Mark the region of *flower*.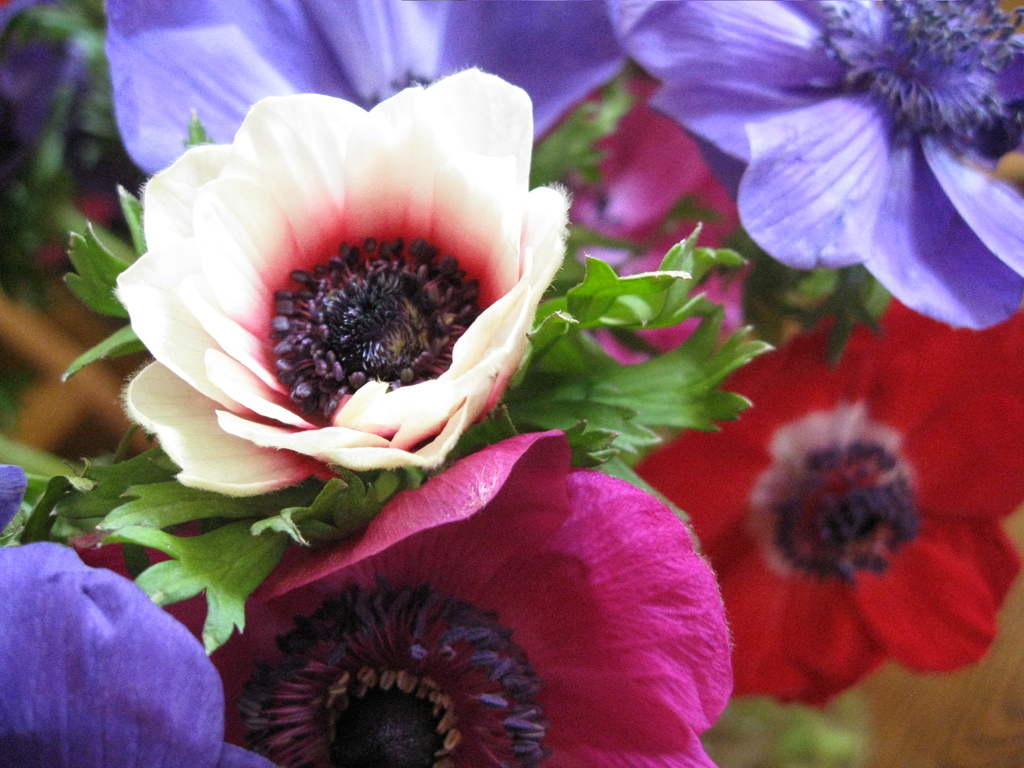
Region: locate(0, 470, 28, 547).
